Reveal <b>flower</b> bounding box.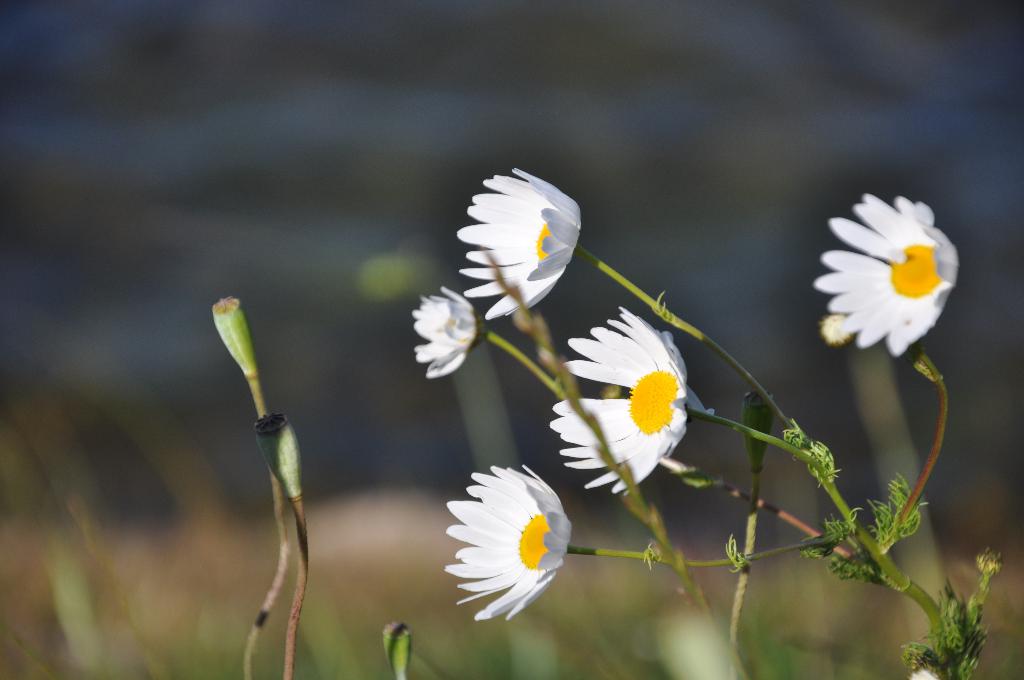
Revealed: Rect(819, 191, 965, 373).
